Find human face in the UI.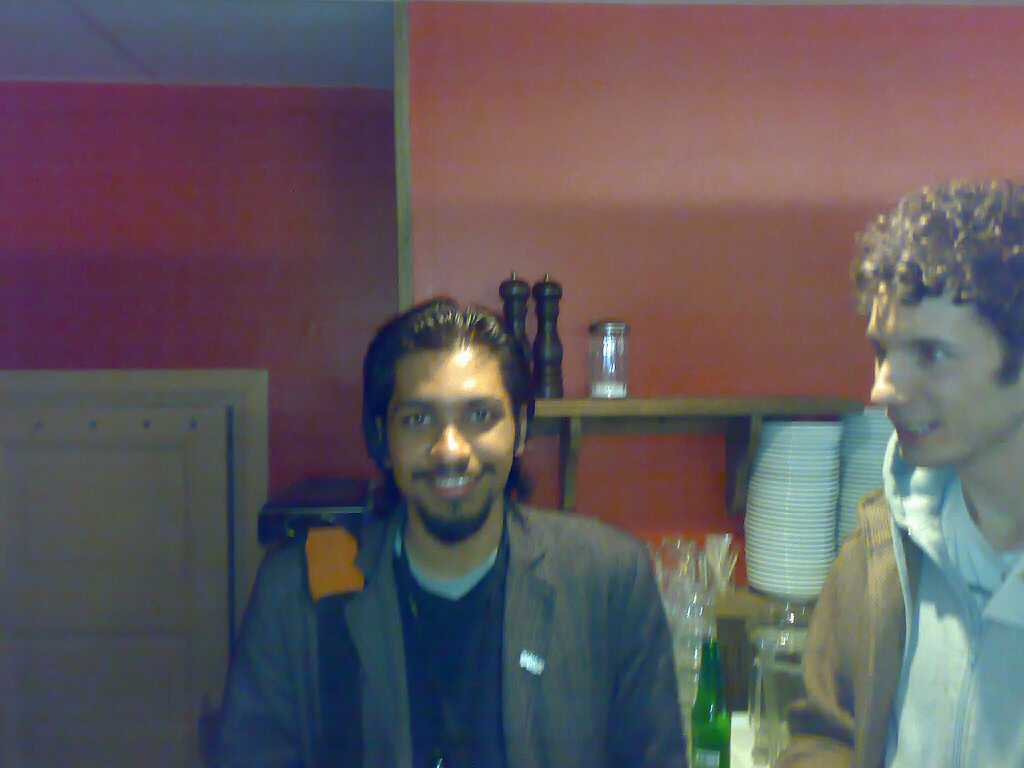
UI element at bbox=(866, 276, 1023, 470).
